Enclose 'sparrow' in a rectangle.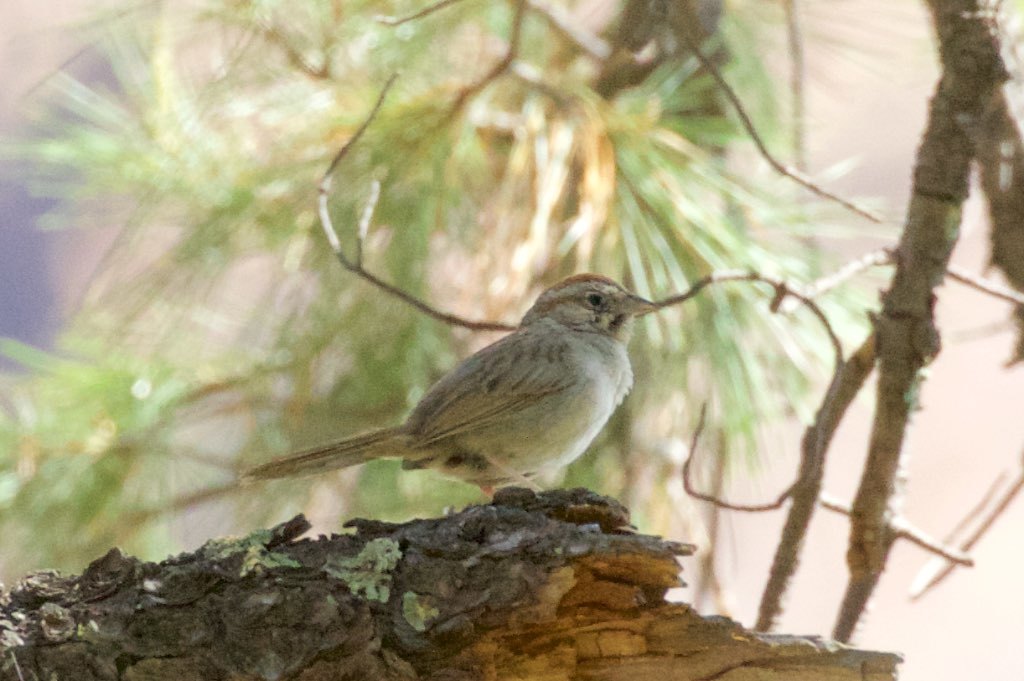
[239,273,666,496].
